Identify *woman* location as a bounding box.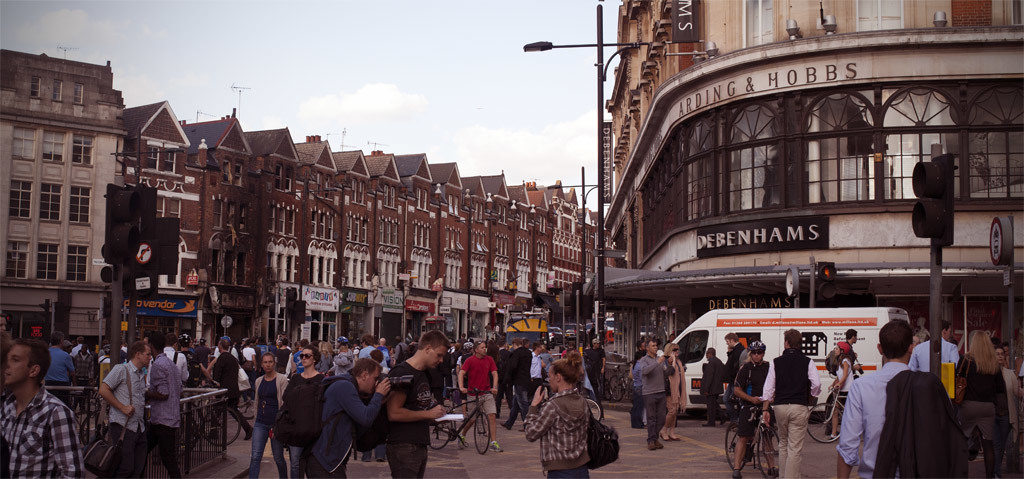
658 342 687 439.
